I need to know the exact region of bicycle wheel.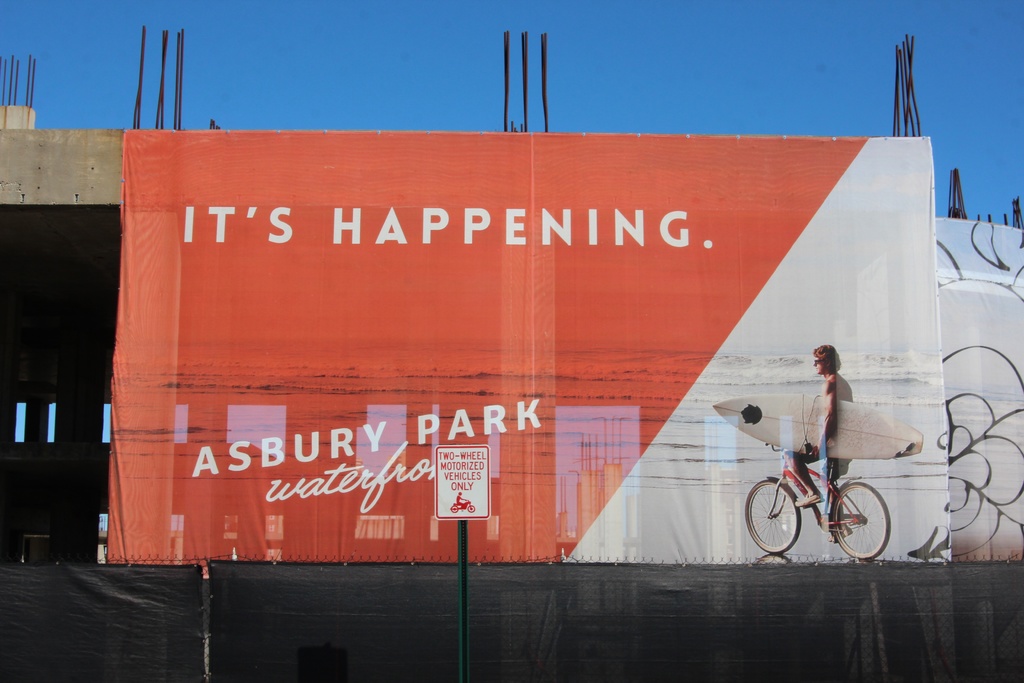
Region: left=829, top=481, right=891, bottom=559.
